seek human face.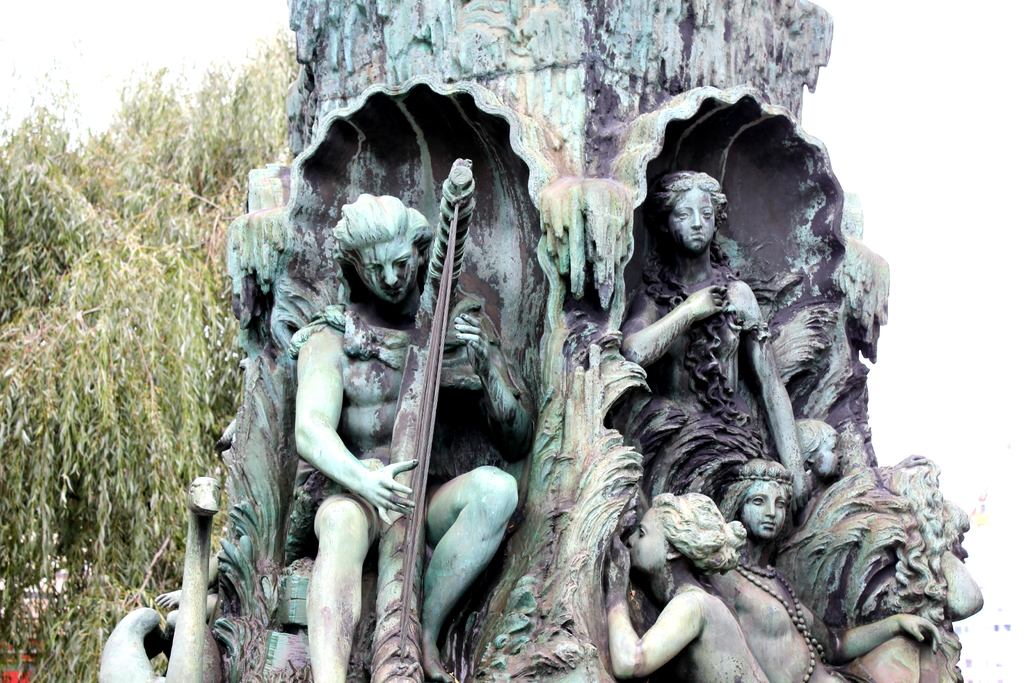
BBox(626, 511, 674, 562).
